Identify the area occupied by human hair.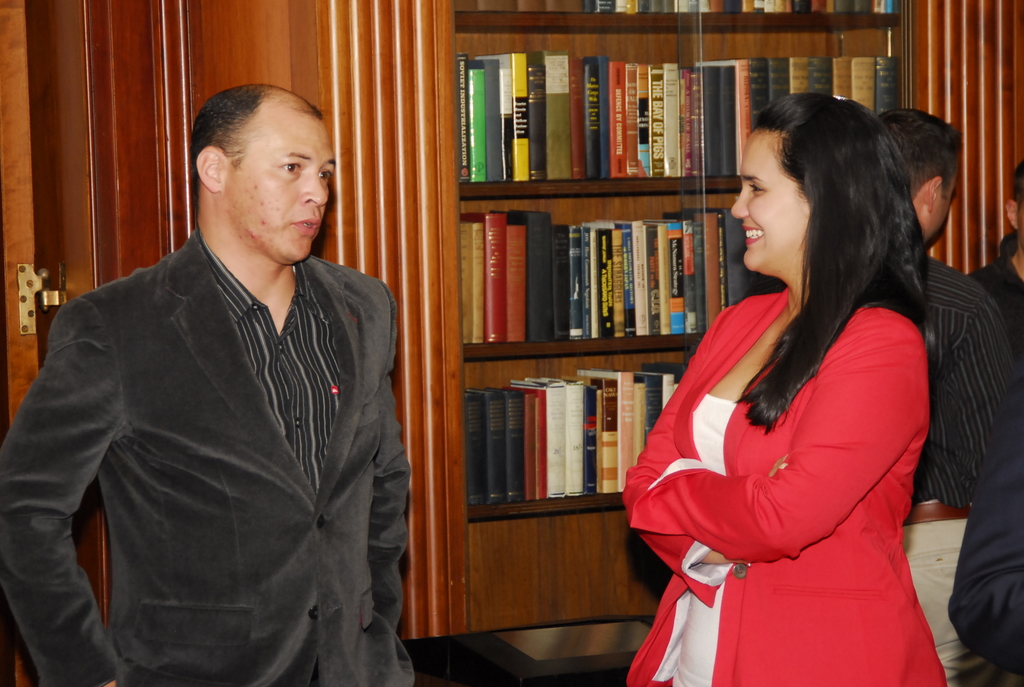
Area: <bbox>726, 84, 939, 388</bbox>.
